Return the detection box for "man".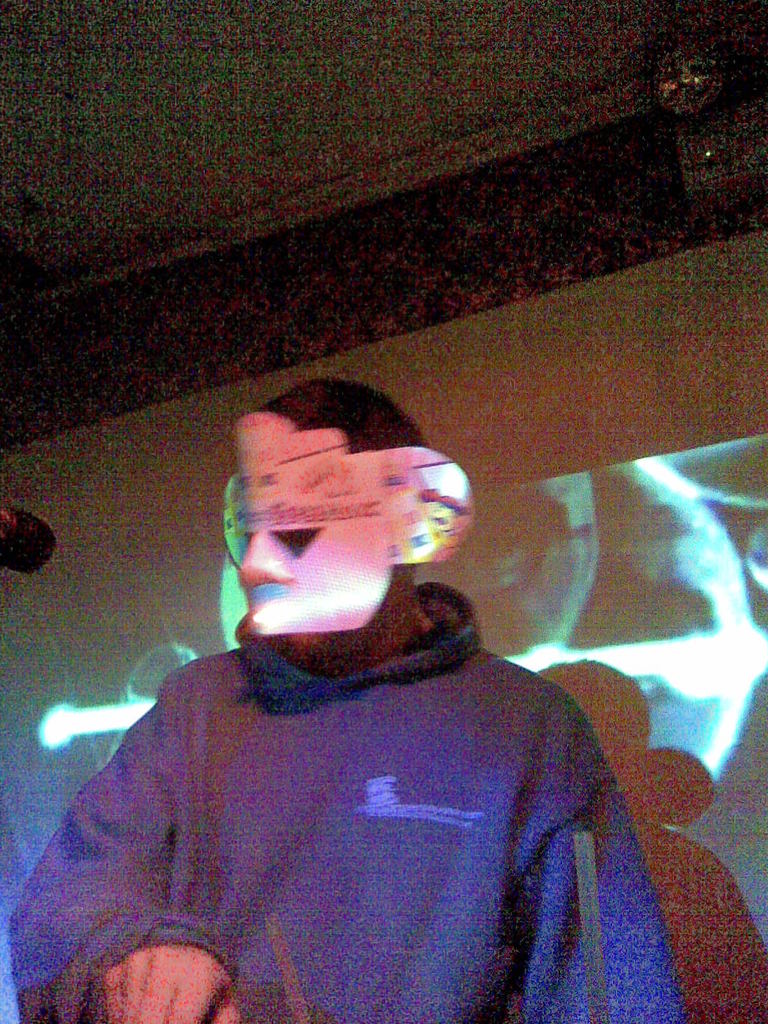
locate(67, 548, 721, 1012).
